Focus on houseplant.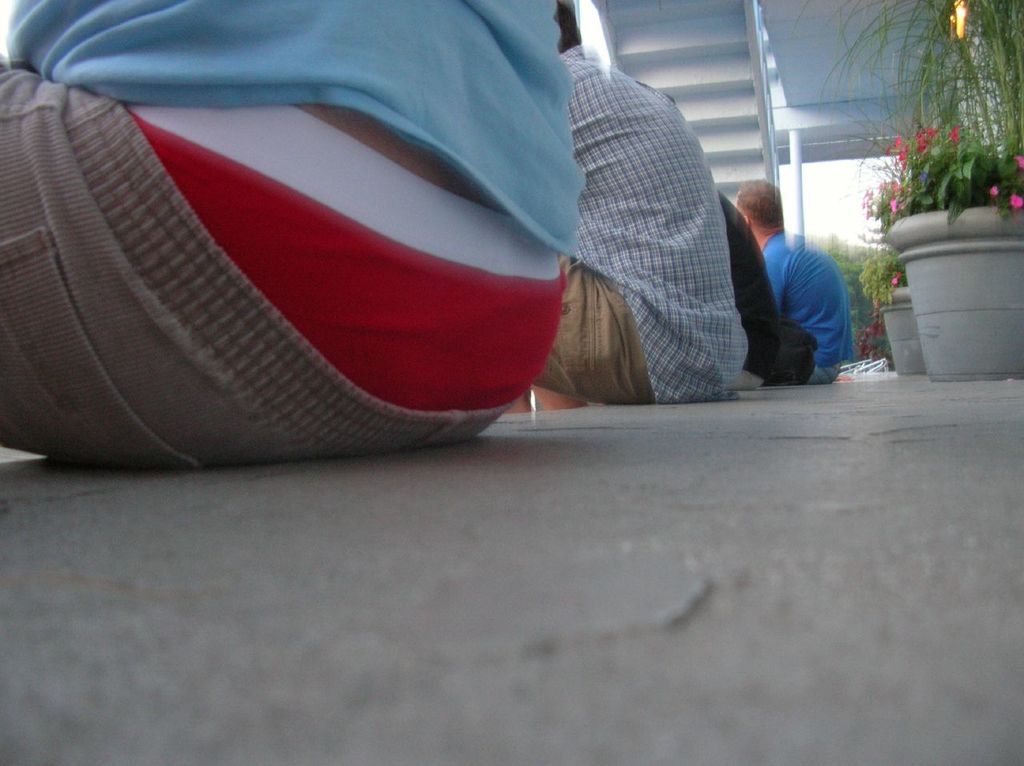
Focused at bbox=(868, 250, 928, 376).
